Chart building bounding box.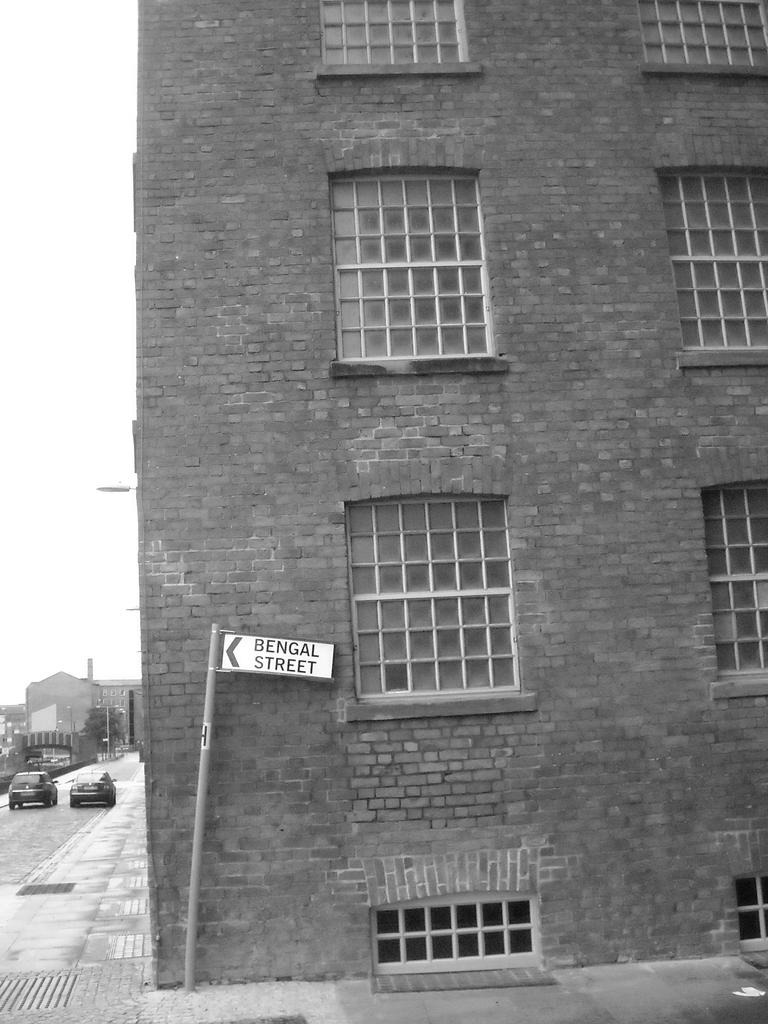
Charted: left=134, top=0, right=767, bottom=991.
